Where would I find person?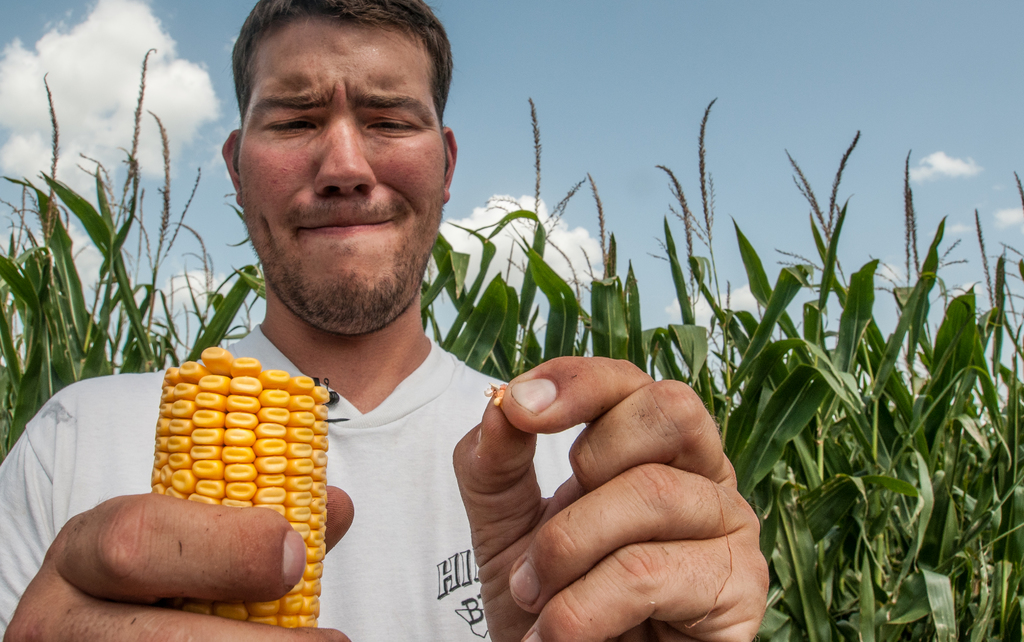
At {"x1": 60, "y1": 33, "x2": 717, "y2": 624}.
